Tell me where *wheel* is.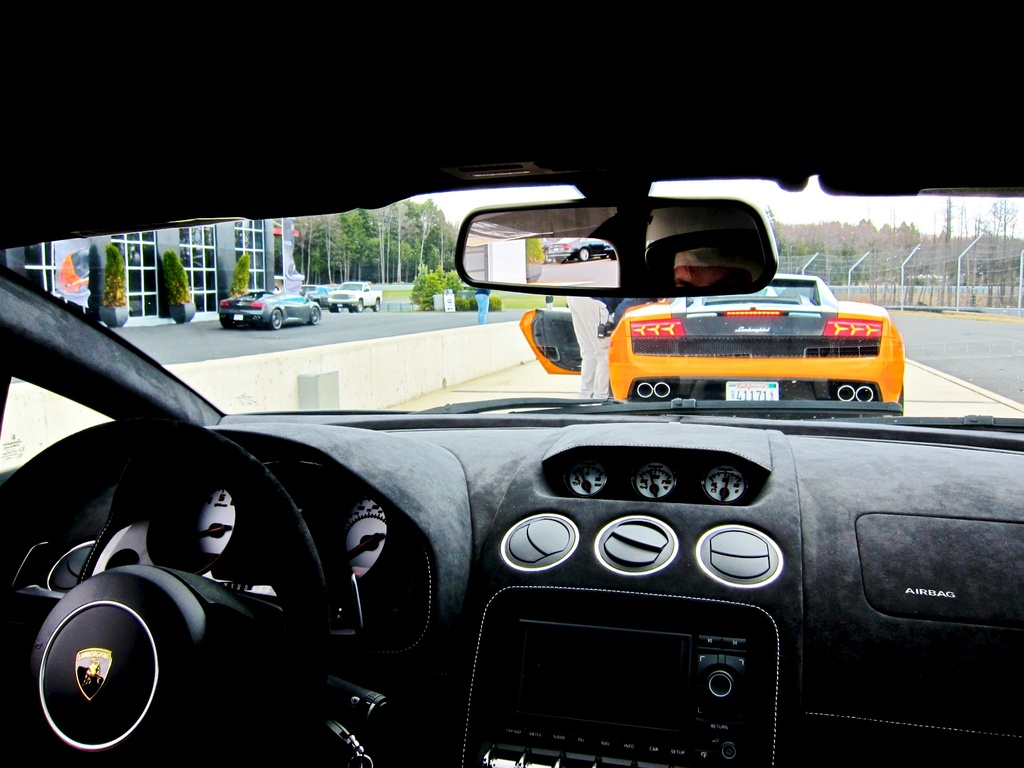
*wheel* is at (221, 321, 235, 330).
